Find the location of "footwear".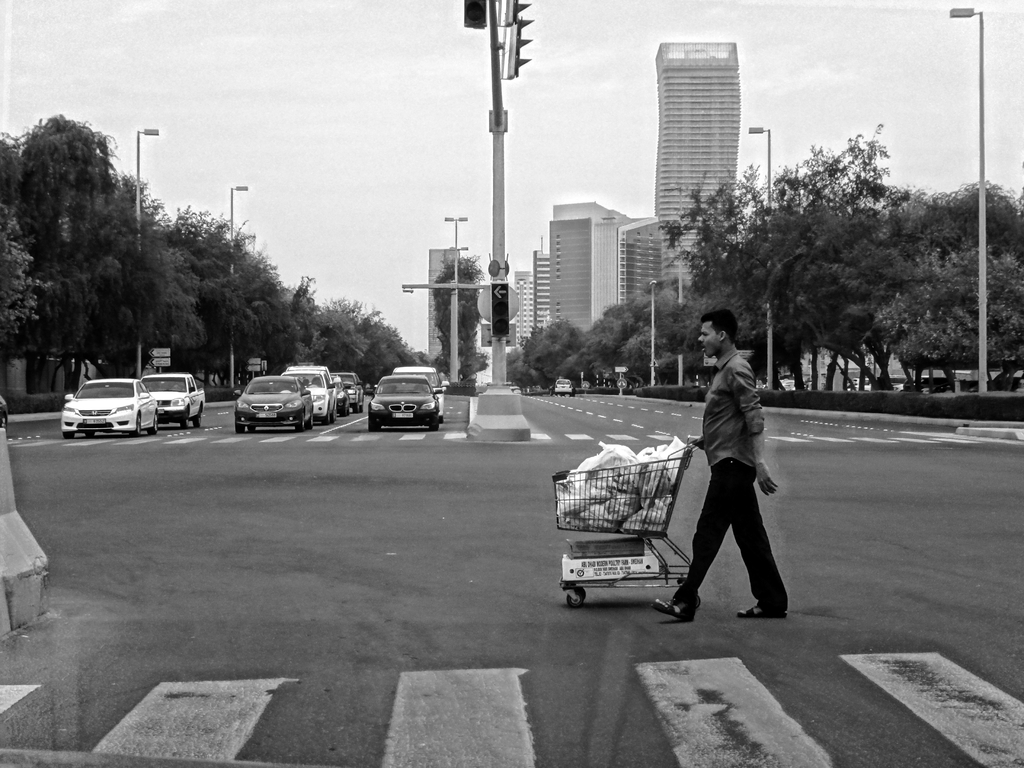
Location: <region>650, 593, 697, 619</region>.
